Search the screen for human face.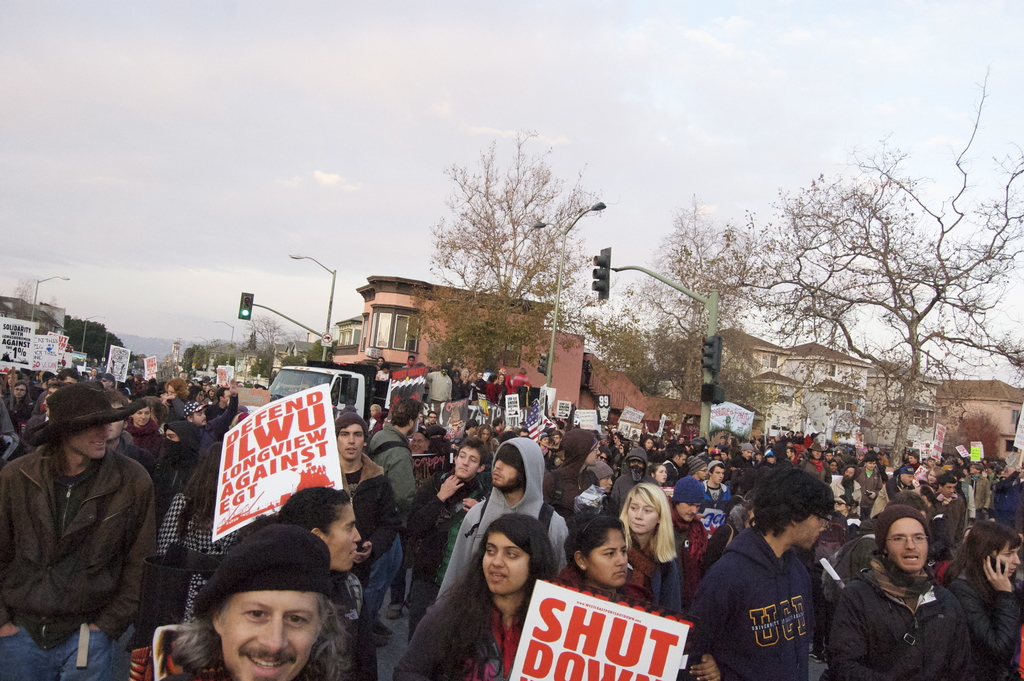
Found at rect(0, 352, 1023, 680).
